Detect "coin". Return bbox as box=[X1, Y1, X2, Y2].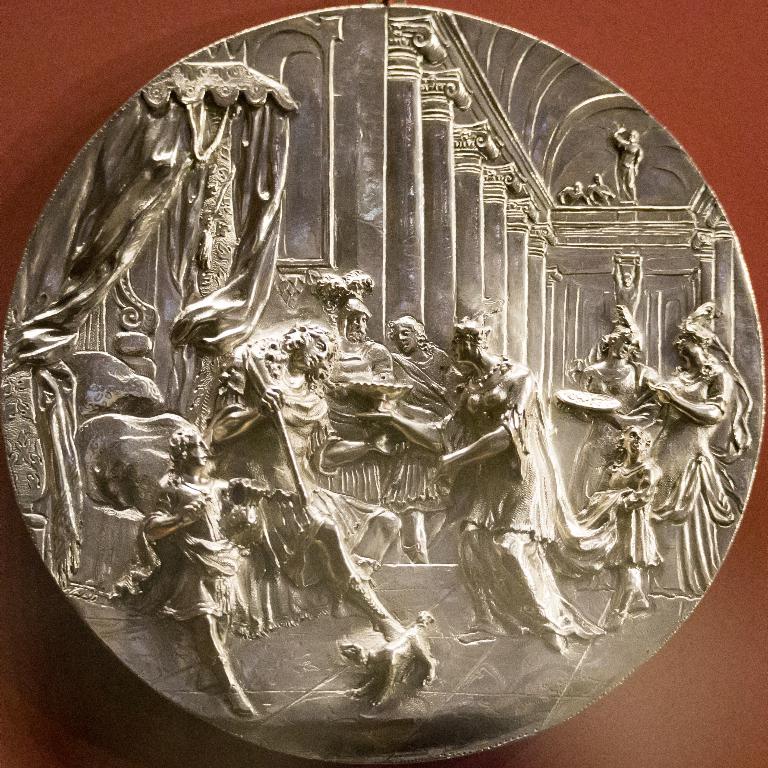
box=[0, 2, 767, 767].
